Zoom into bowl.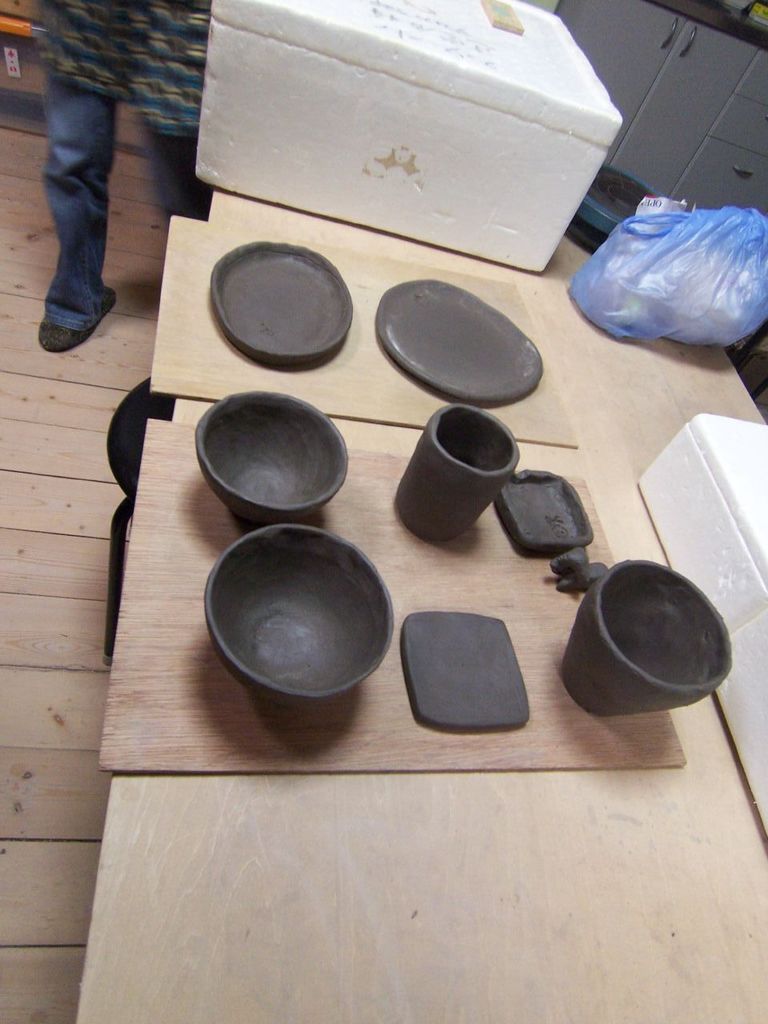
Zoom target: (left=204, top=390, right=346, bottom=518).
